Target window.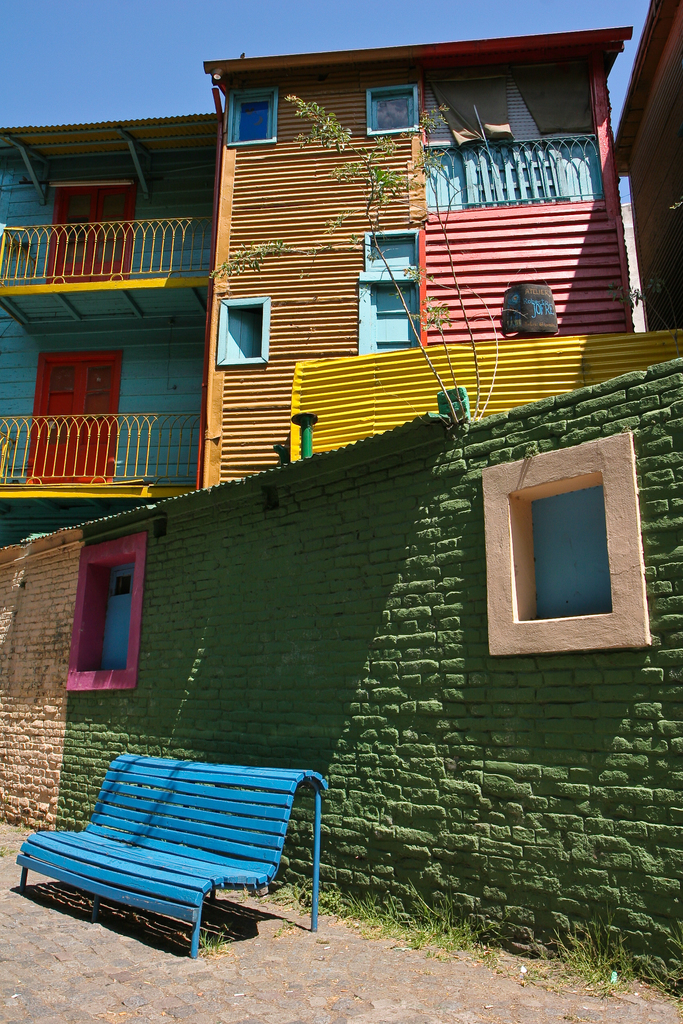
Target region: 56/535/156/687.
